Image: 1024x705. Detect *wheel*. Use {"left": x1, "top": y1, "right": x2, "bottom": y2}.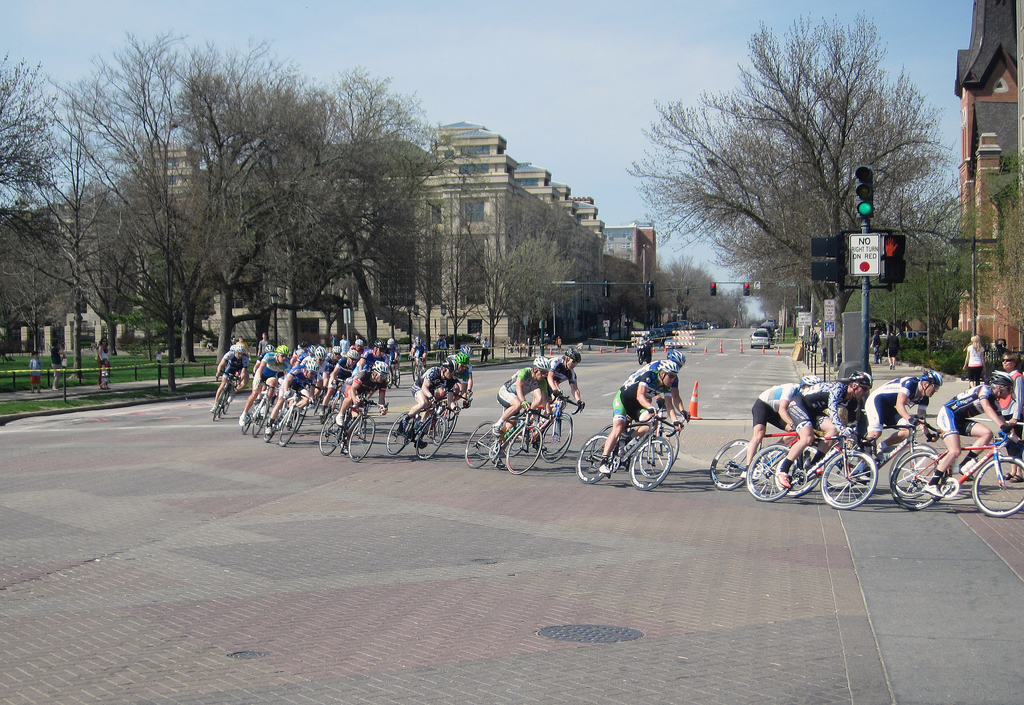
{"left": 241, "top": 403, "right": 253, "bottom": 434}.
